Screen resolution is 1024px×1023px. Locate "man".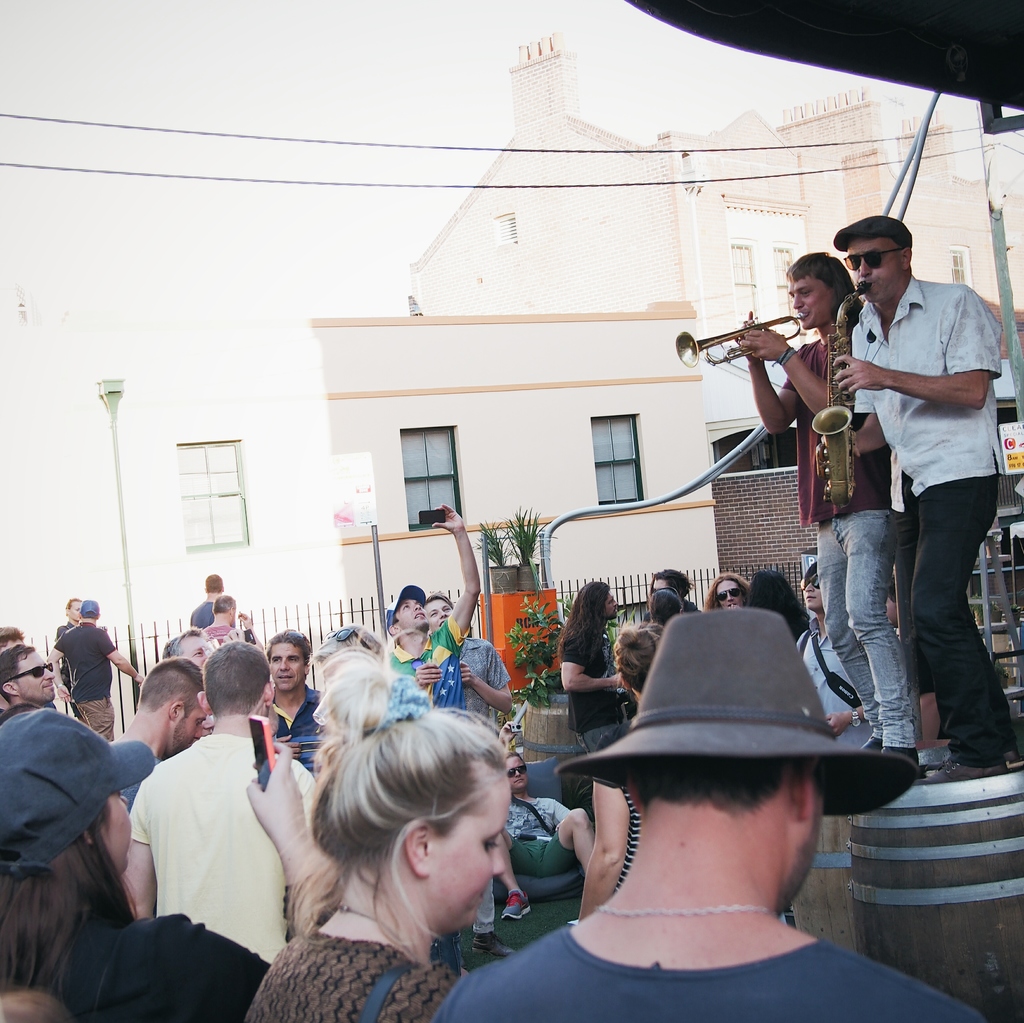
rect(46, 596, 151, 749).
